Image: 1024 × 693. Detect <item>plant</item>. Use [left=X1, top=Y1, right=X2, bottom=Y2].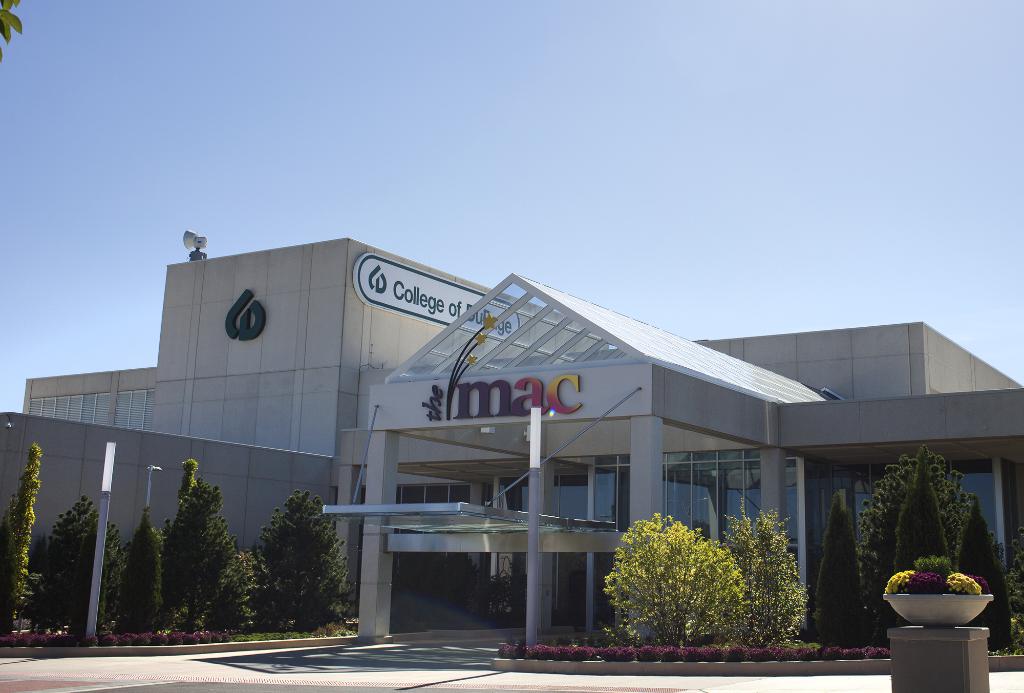
[left=0, top=432, right=36, bottom=649].
